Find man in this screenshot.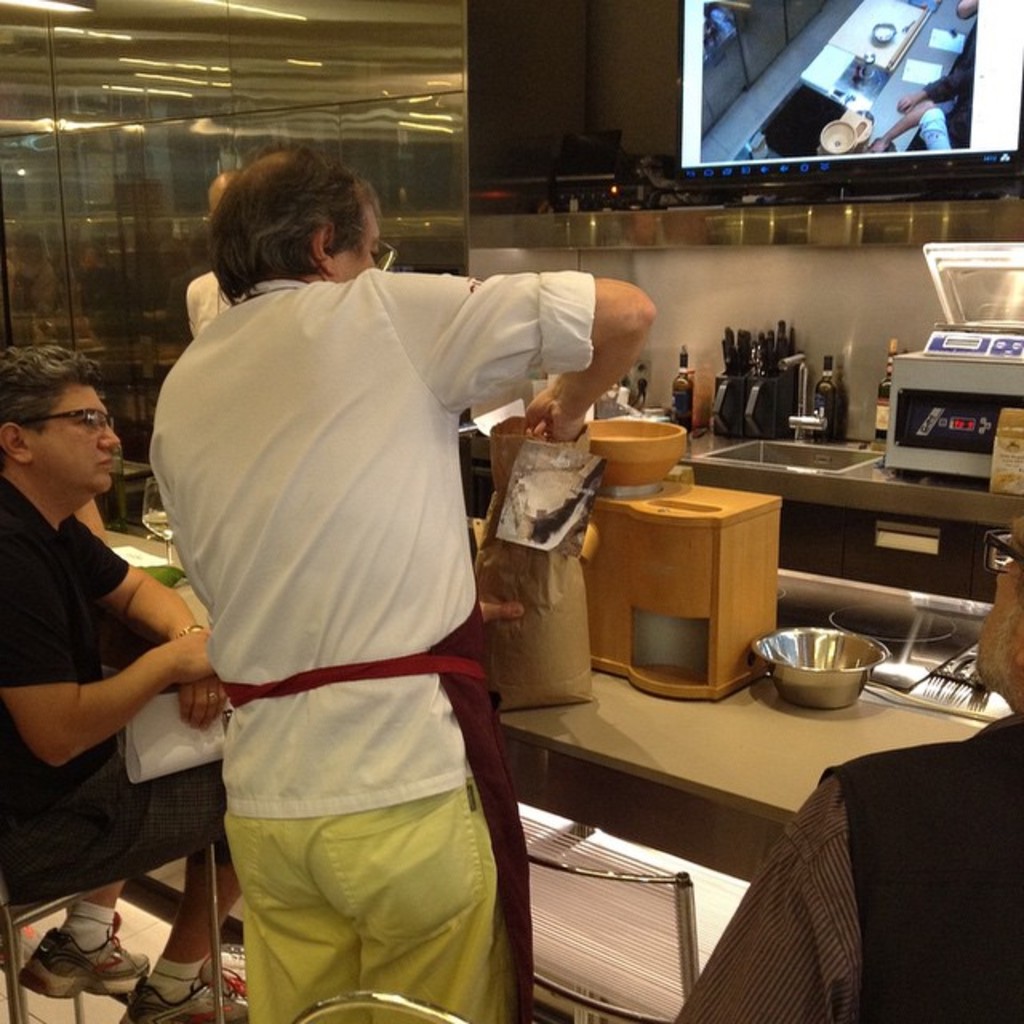
The bounding box for man is [0,363,208,1016].
